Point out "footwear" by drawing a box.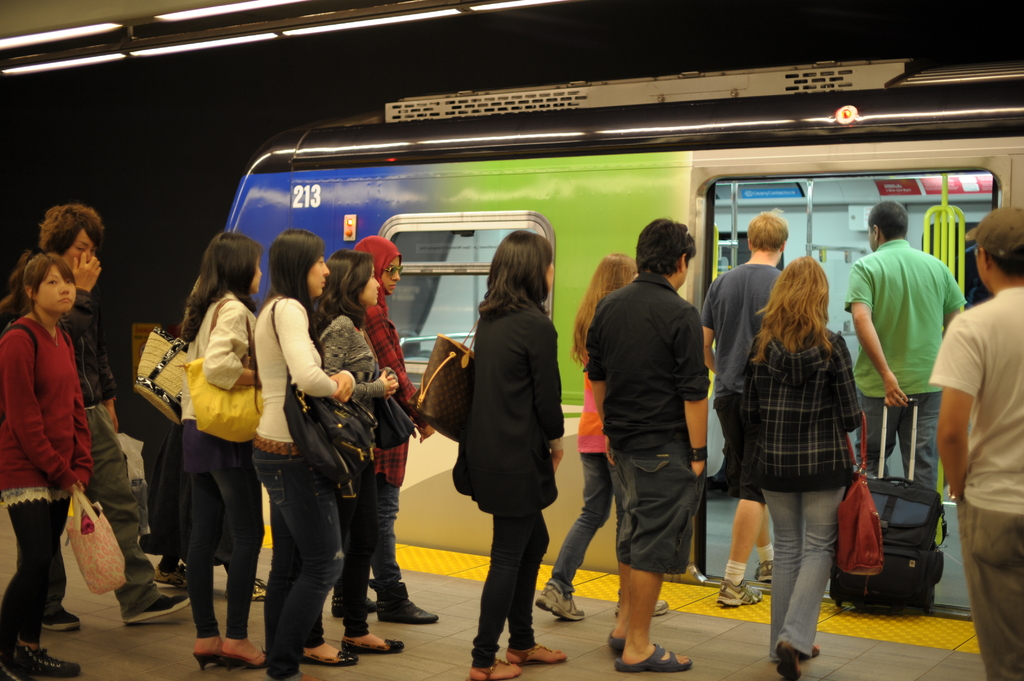
BBox(148, 564, 193, 590).
